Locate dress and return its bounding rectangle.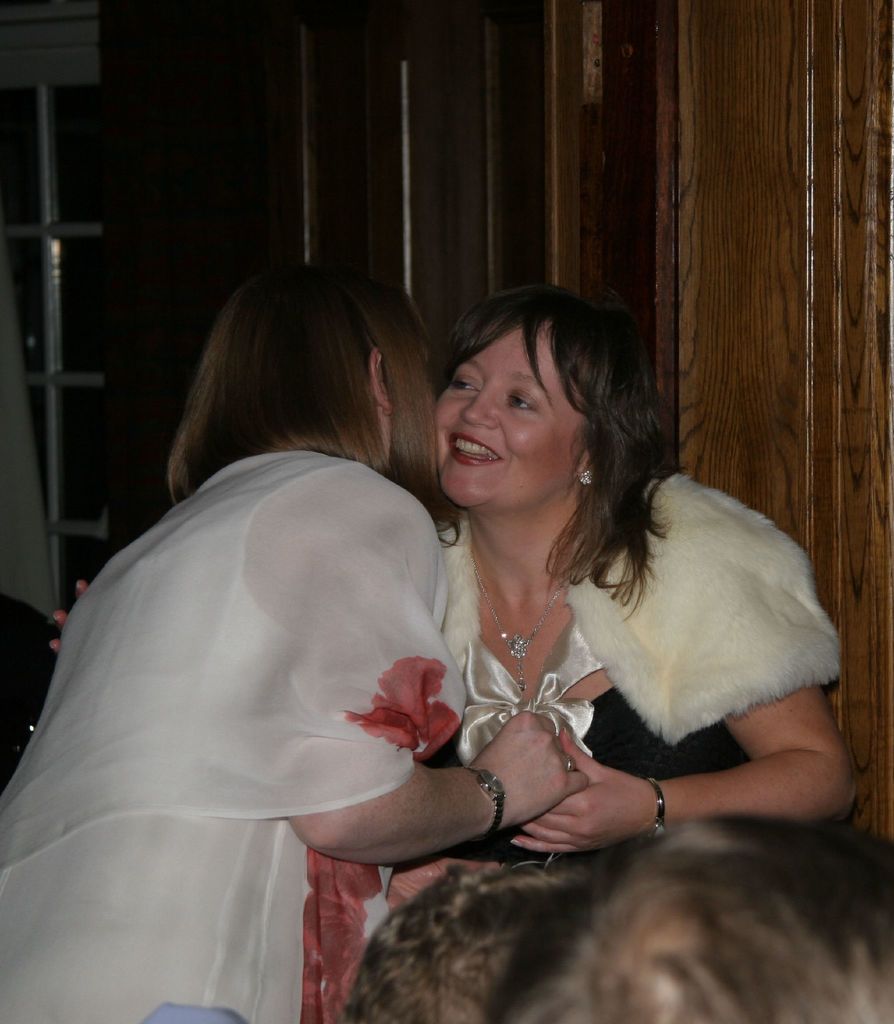
<region>419, 692, 746, 870</region>.
